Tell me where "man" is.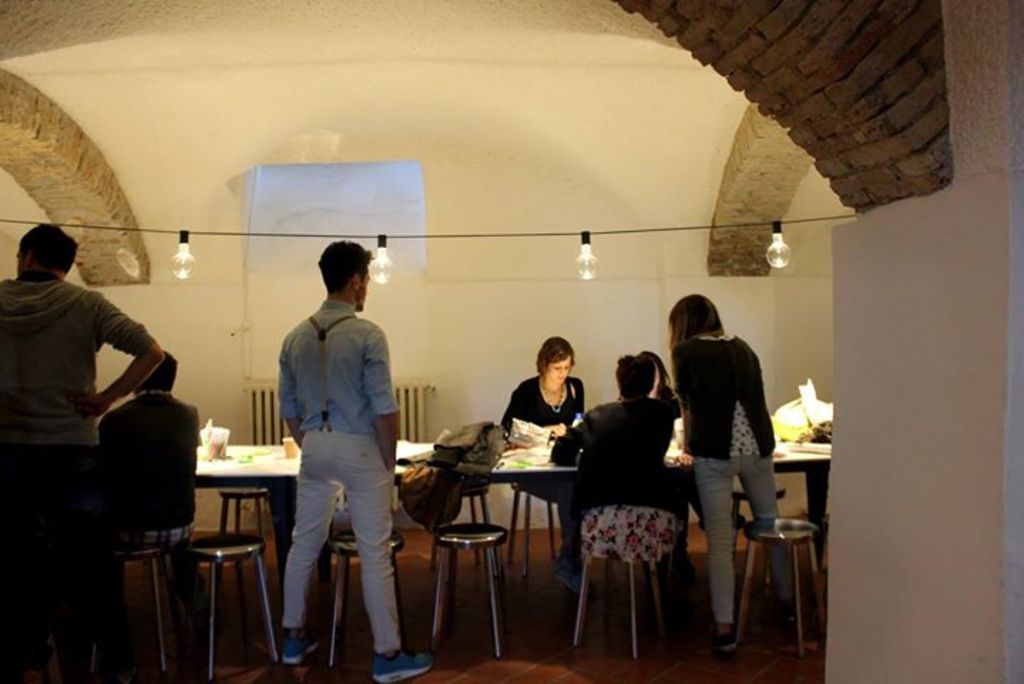
"man" is at [left=0, top=215, right=168, bottom=677].
